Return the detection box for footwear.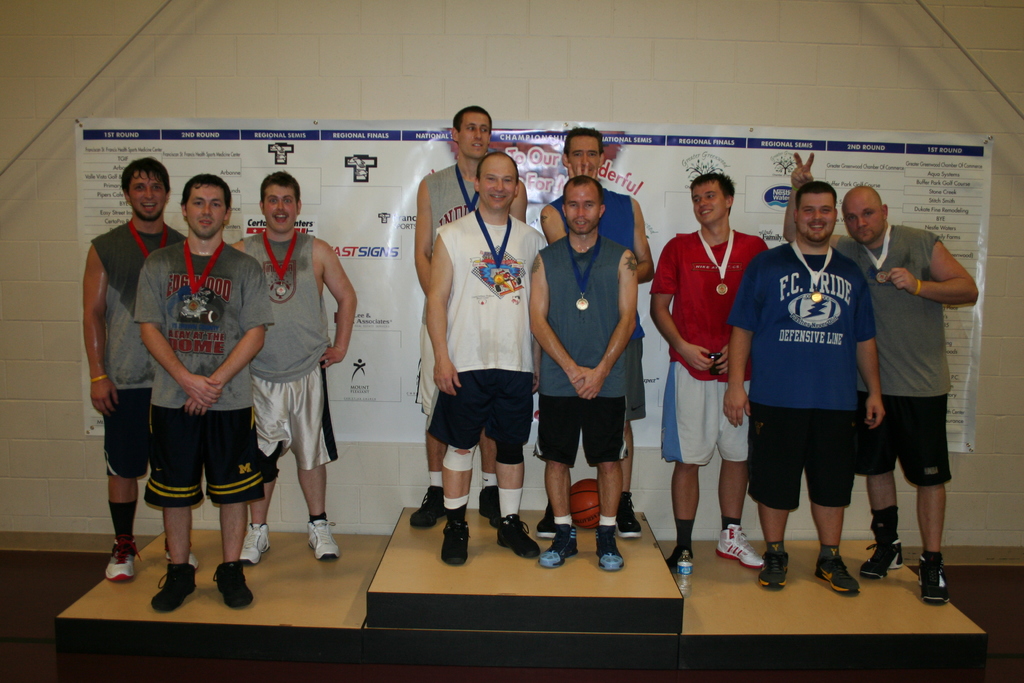
917/561/950/607.
